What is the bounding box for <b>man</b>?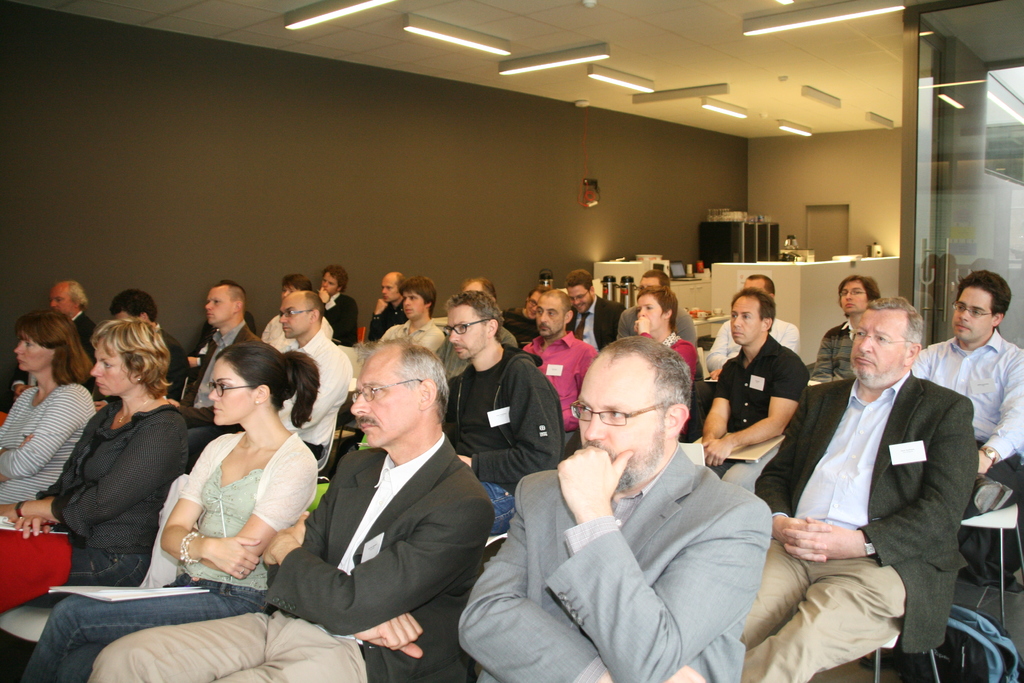
464/277/497/293.
